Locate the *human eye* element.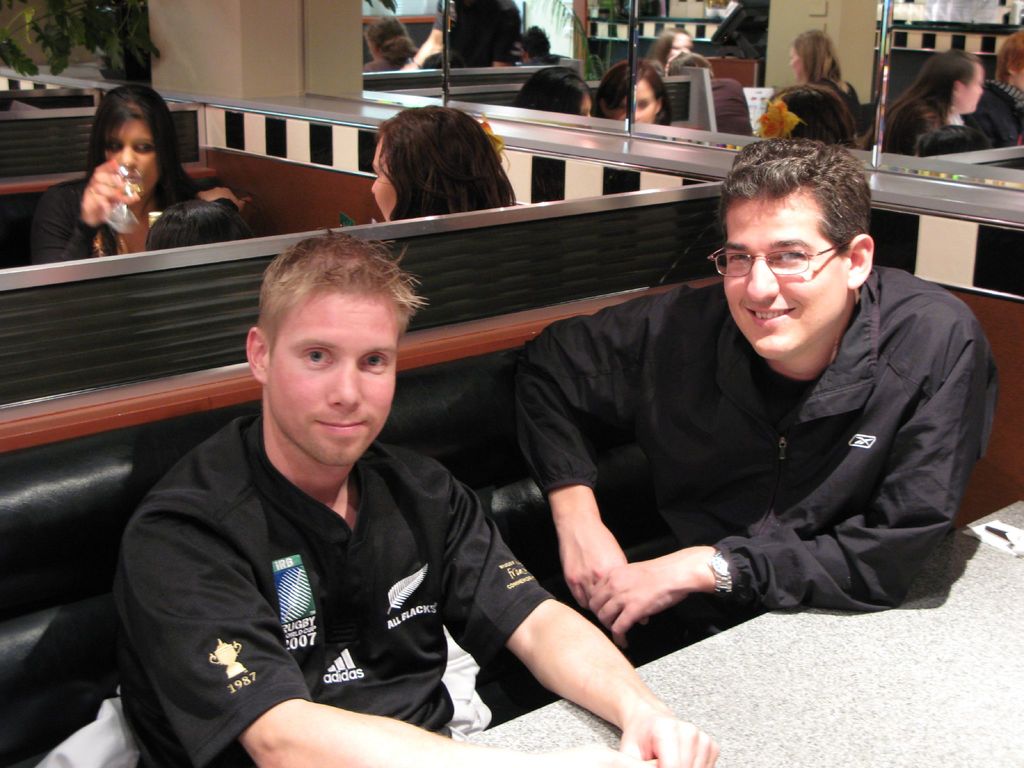
Element bbox: 361,349,387,372.
